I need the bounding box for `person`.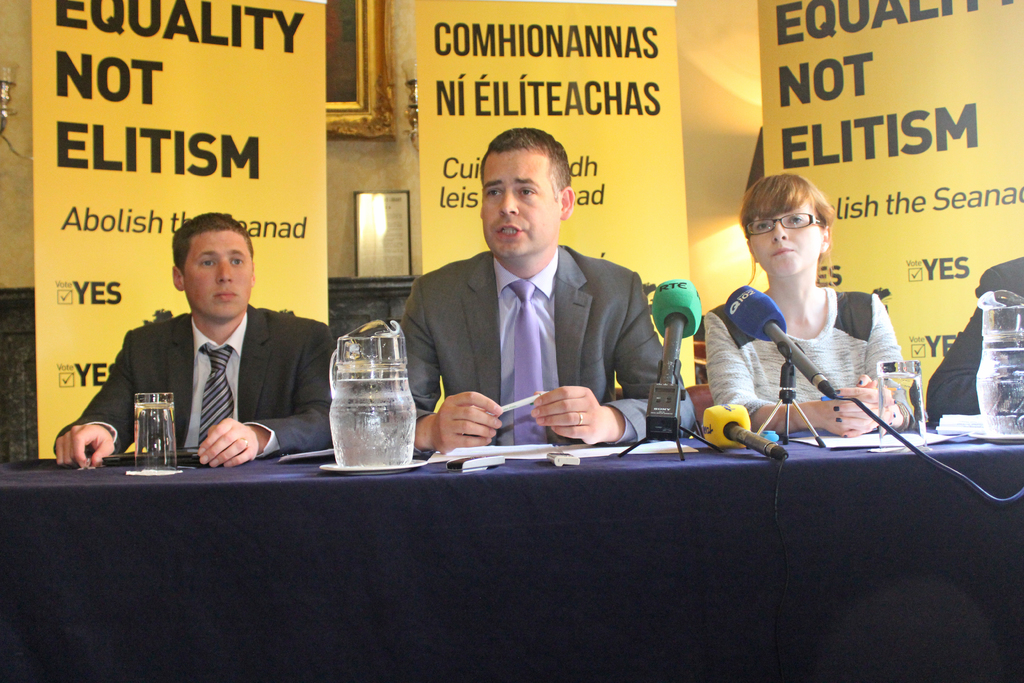
Here it is: [left=402, top=129, right=657, bottom=466].
